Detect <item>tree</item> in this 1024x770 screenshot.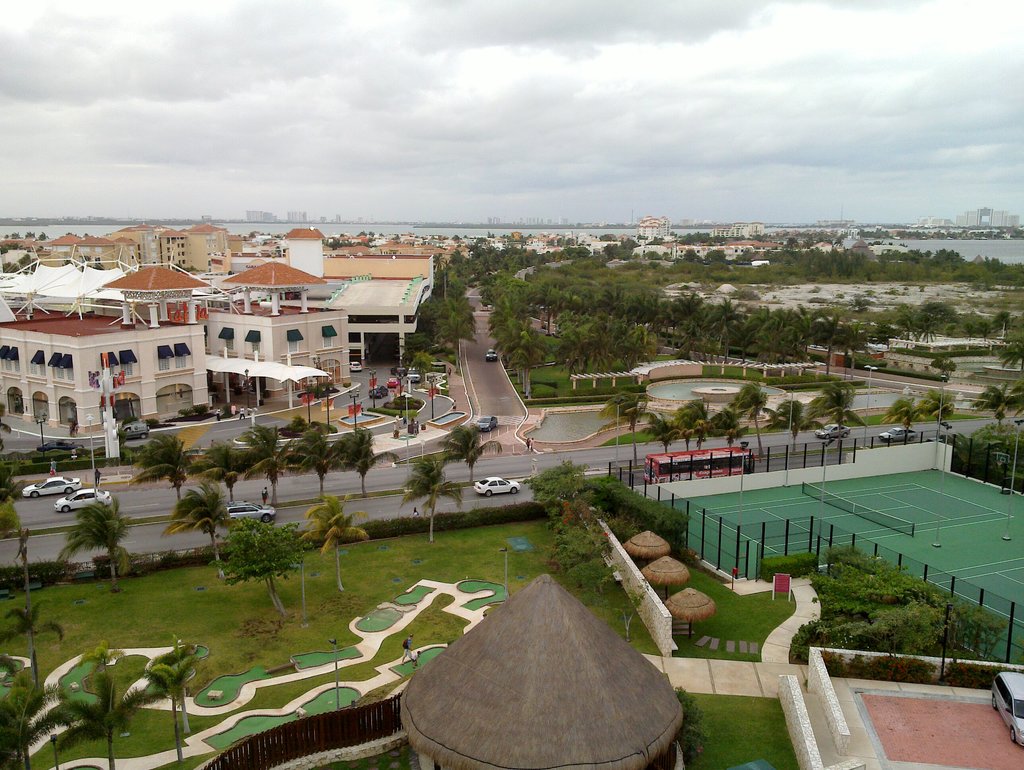
Detection: <region>233, 417, 283, 508</region>.
